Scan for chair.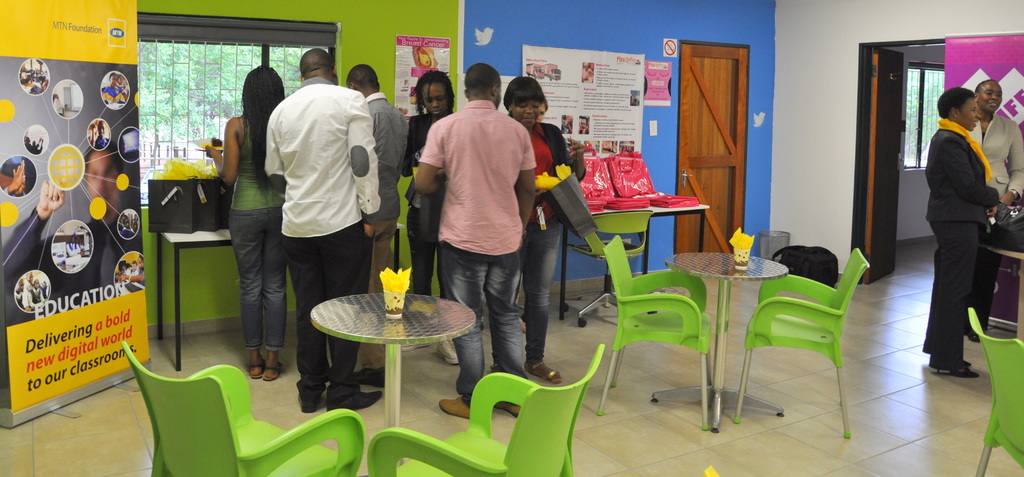
Scan result: locate(364, 340, 607, 476).
